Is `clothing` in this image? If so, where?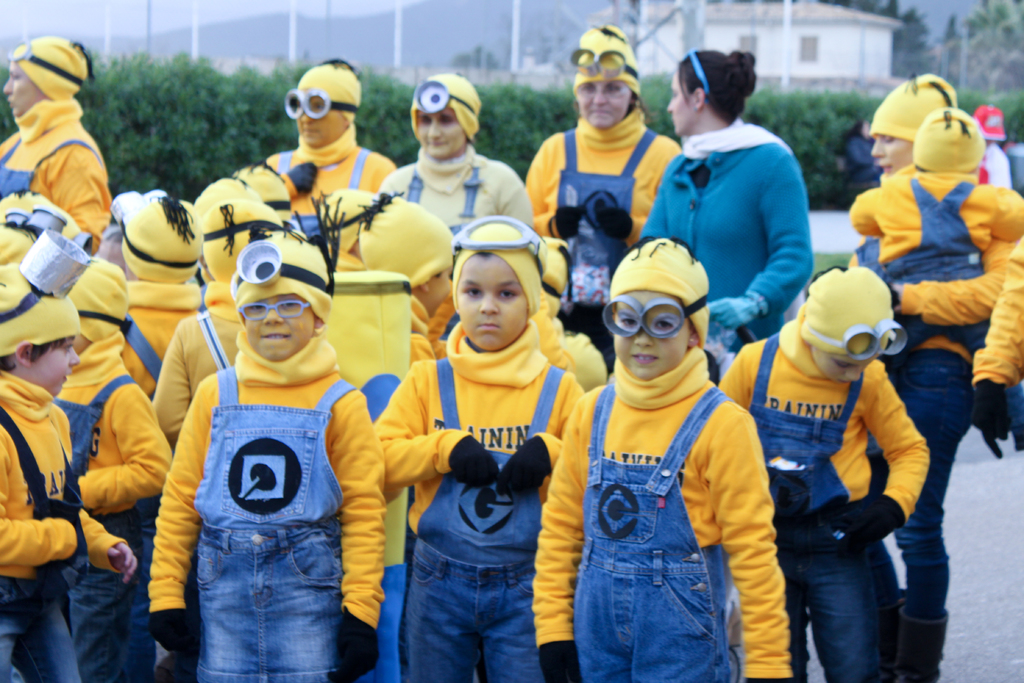
Yes, at locate(715, 314, 935, 682).
